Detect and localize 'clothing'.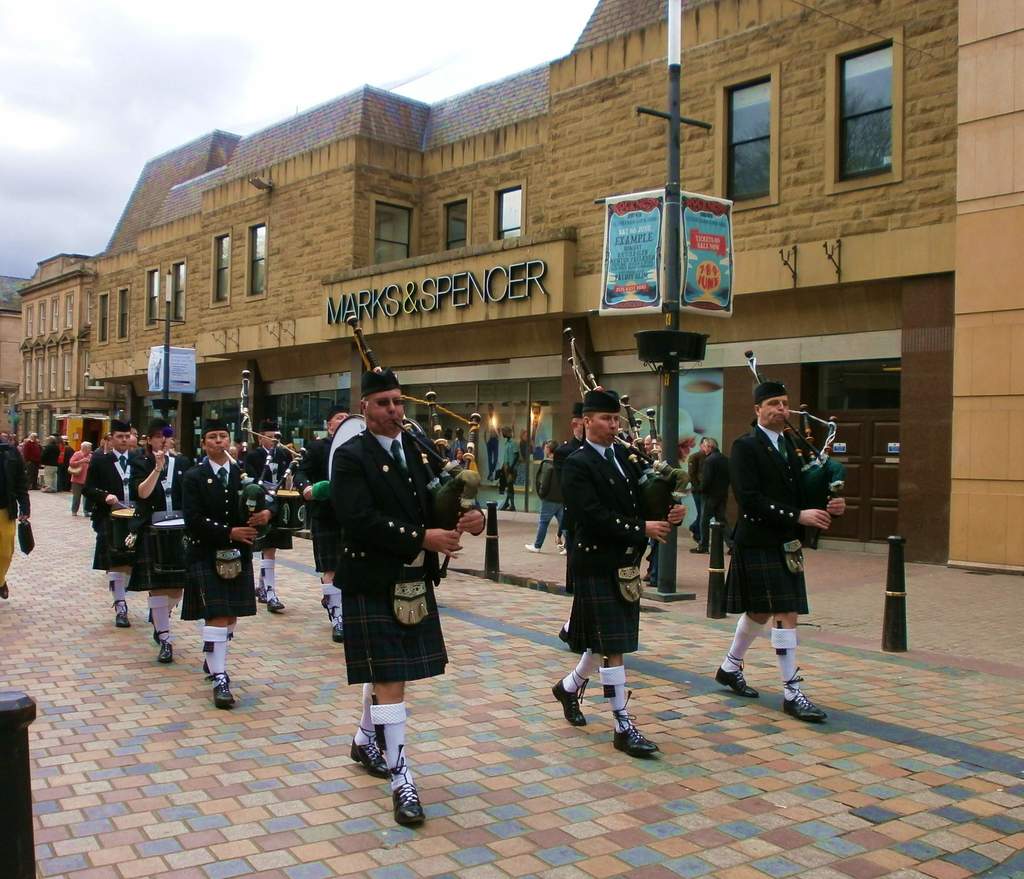
Localized at bbox=[47, 434, 79, 470].
